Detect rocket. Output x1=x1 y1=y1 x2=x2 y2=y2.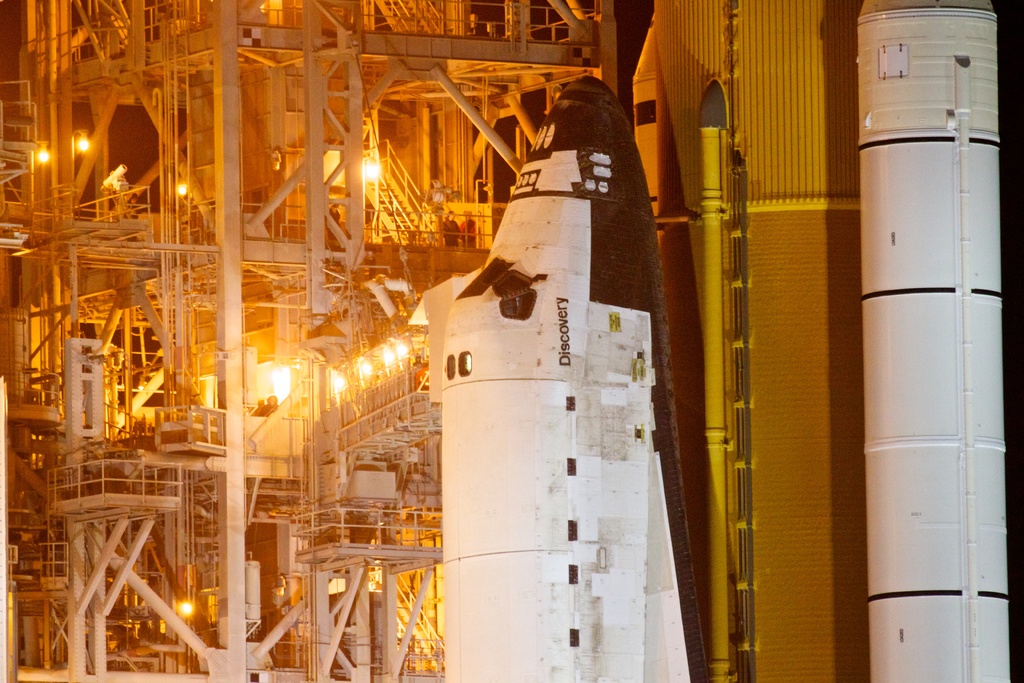
x1=425 y1=72 x2=691 y2=682.
